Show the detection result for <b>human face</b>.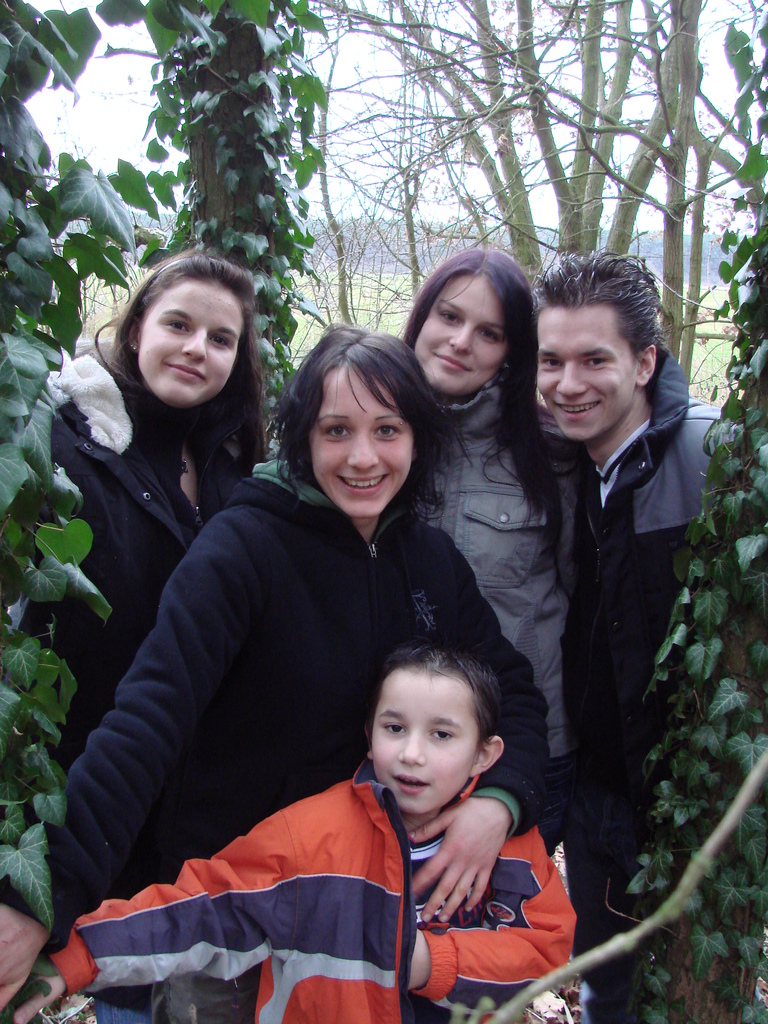
{"left": 308, "top": 365, "right": 408, "bottom": 517}.
